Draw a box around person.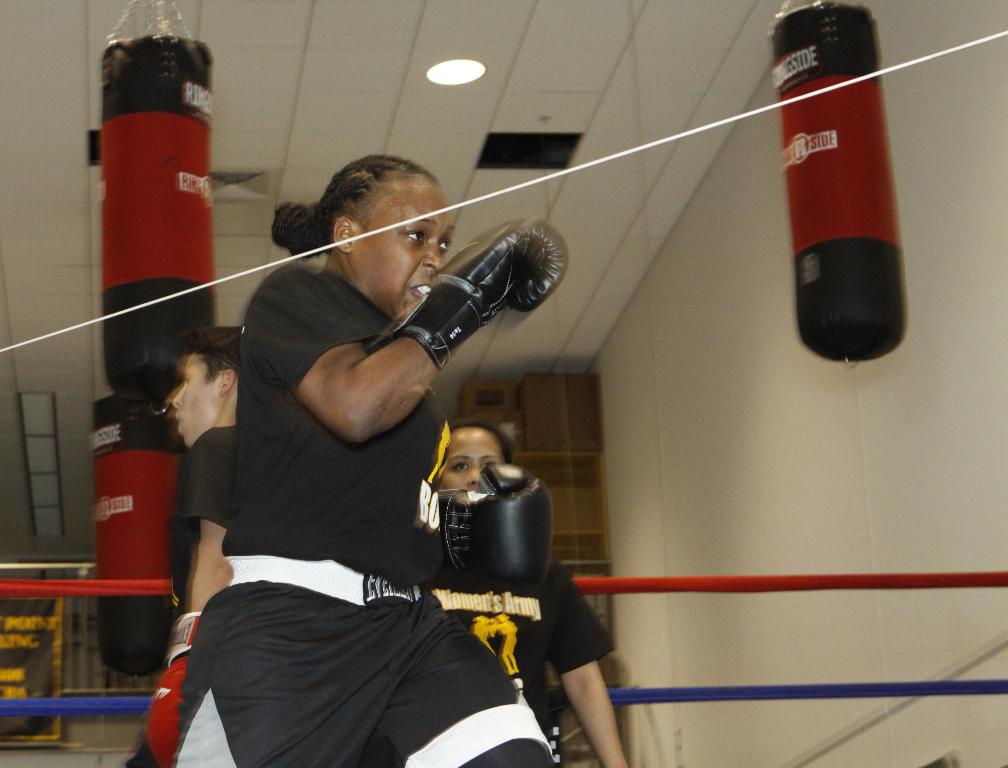
box(124, 328, 242, 767).
